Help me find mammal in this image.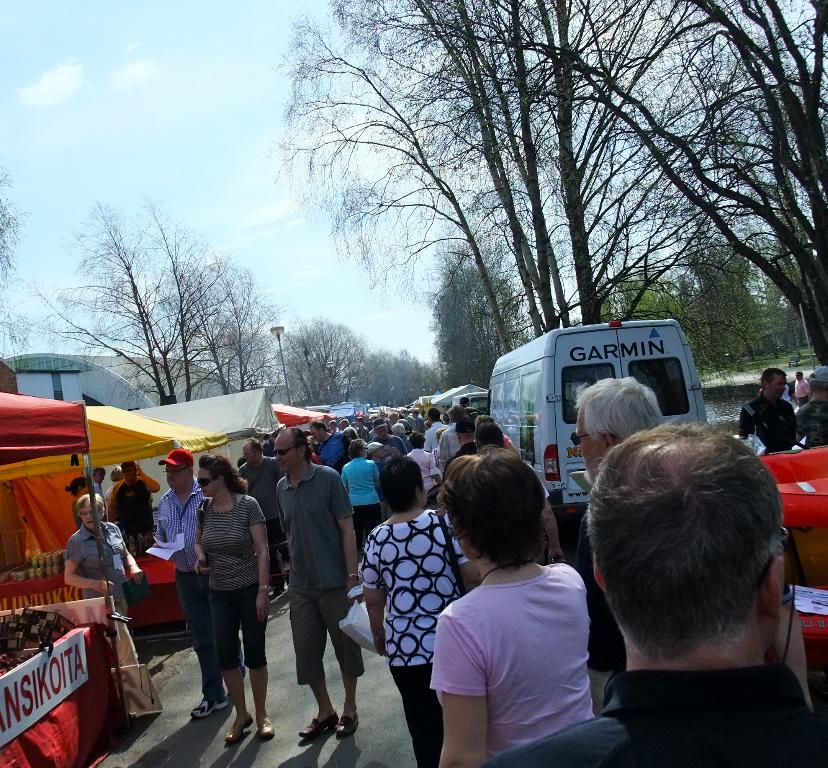
Found it: [569, 372, 663, 704].
